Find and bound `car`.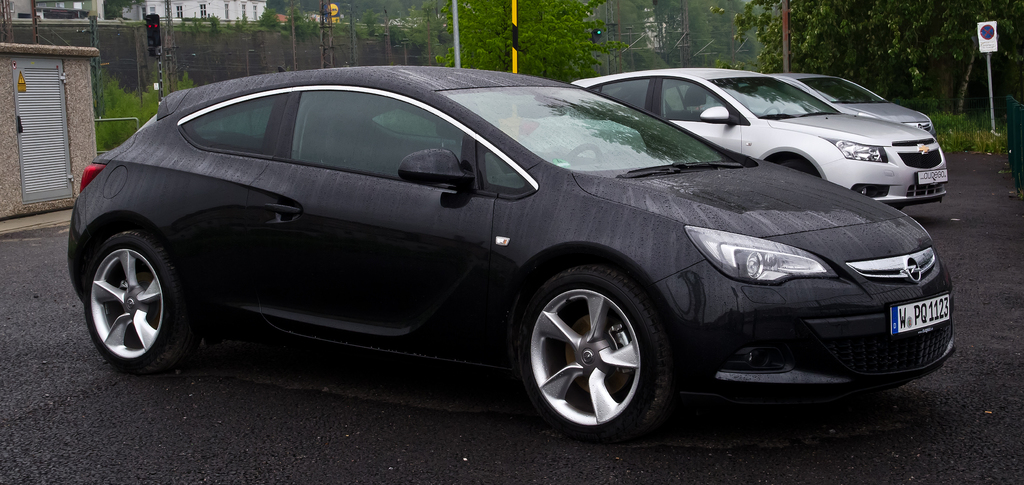
Bound: bbox(573, 65, 950, 200).
